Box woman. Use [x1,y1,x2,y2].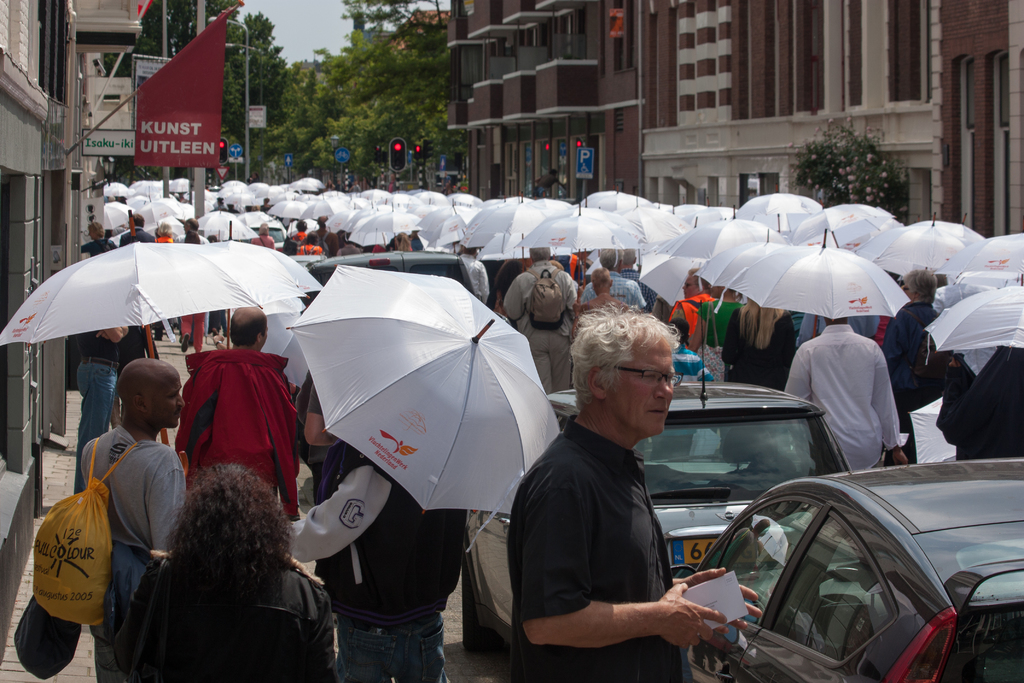
[493,259,525,325].
